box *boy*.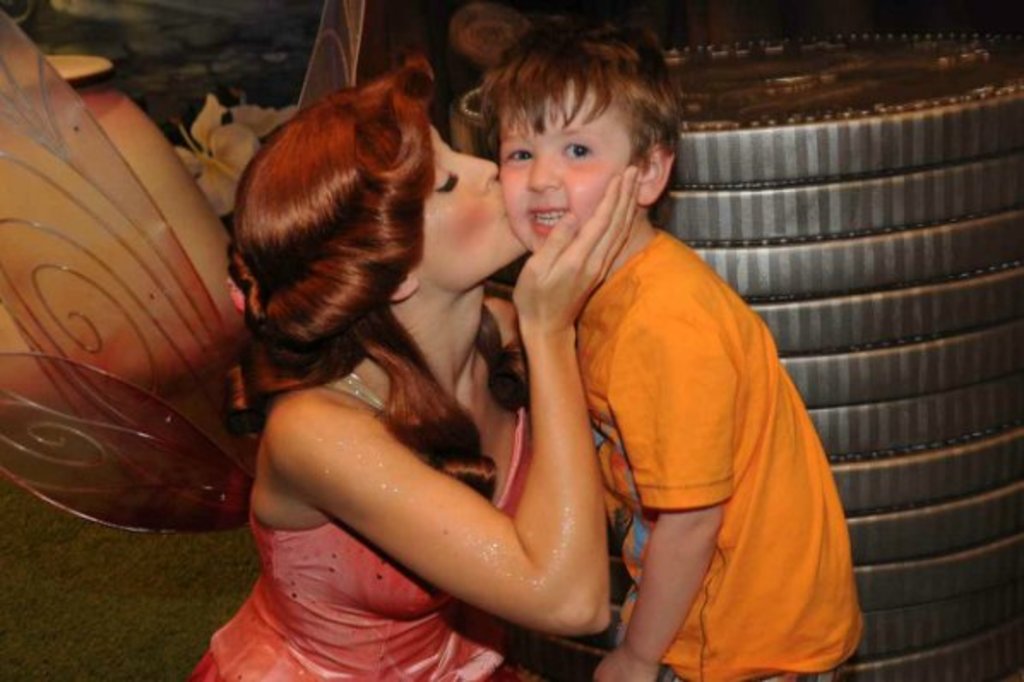
404,51,831,651.
